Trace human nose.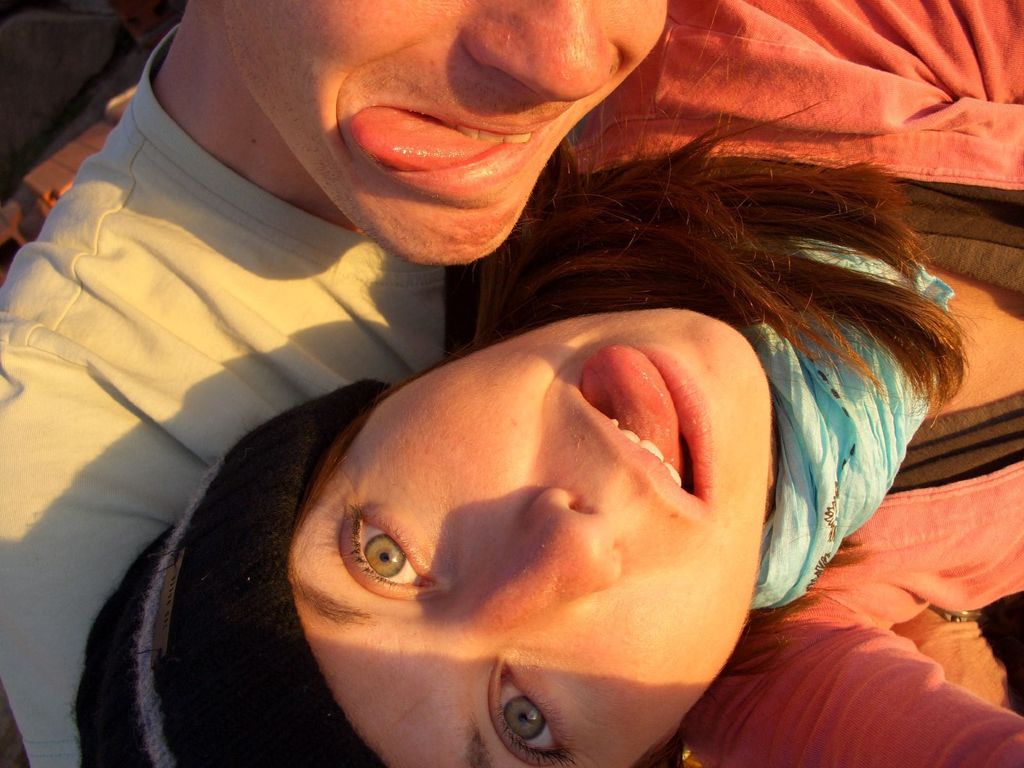
Traced to <region>460, 0, 620, 107</region>.
